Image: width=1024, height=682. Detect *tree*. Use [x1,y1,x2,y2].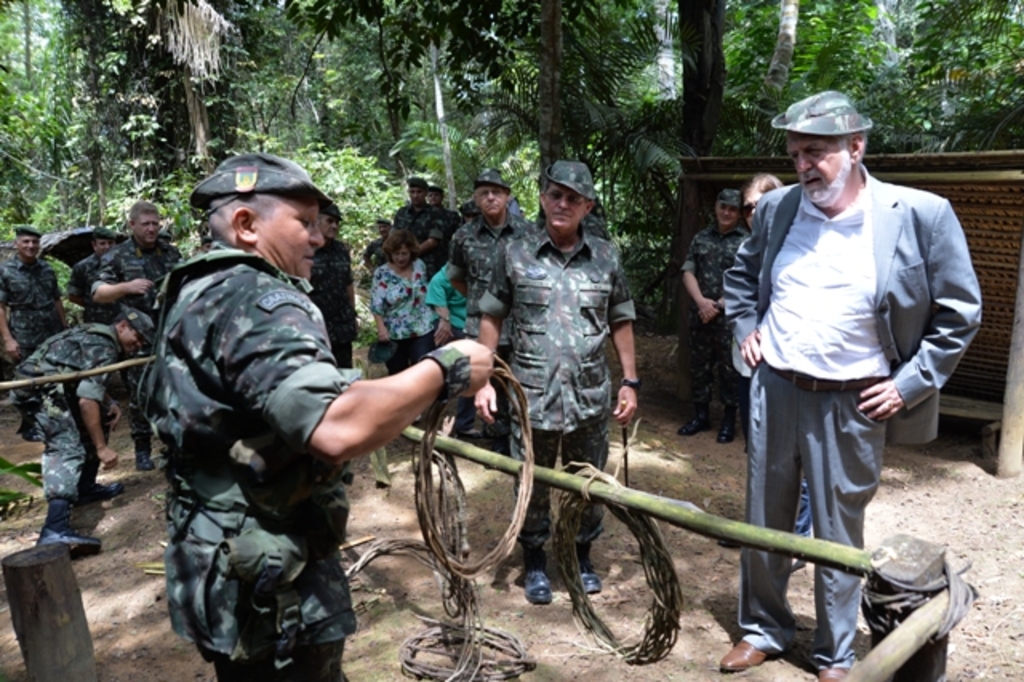
[0,0,115,245].
